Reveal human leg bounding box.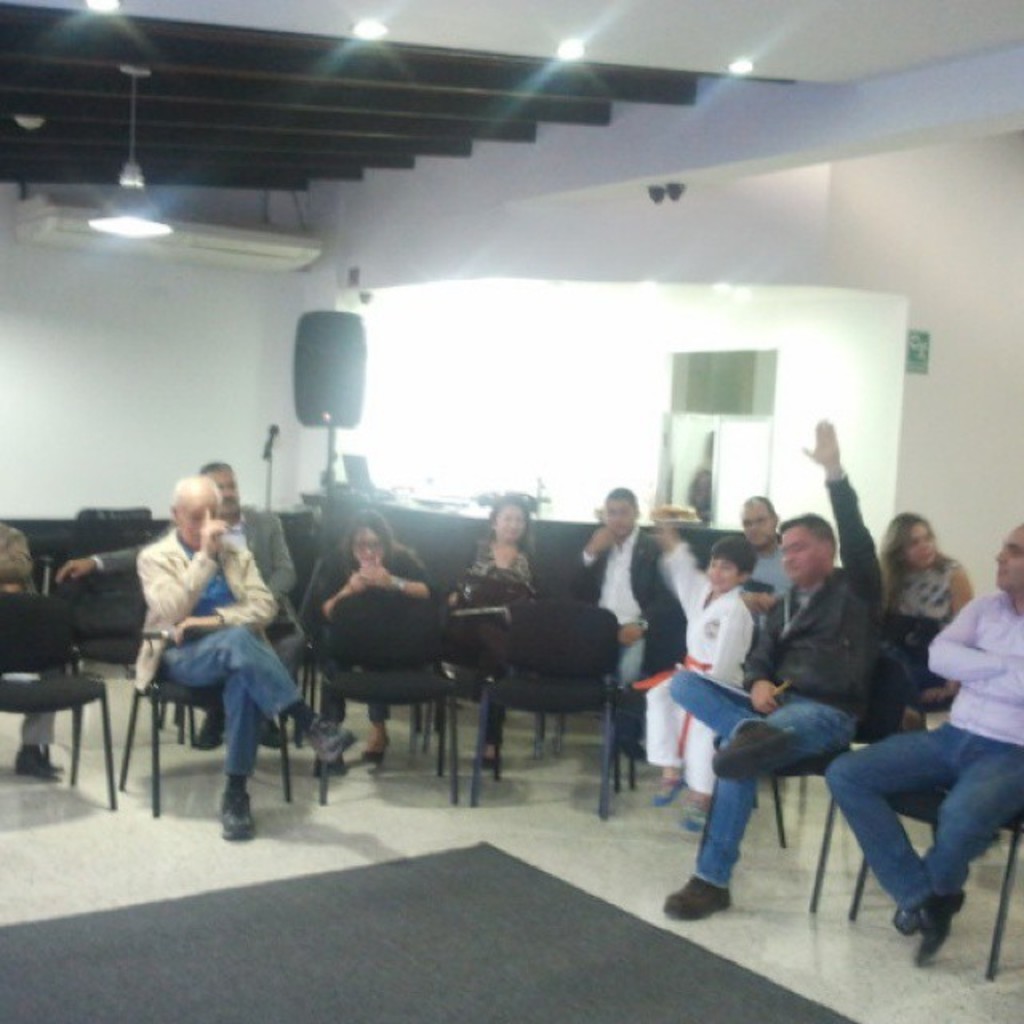
Revealed: x1=922 y1=744 x2=1022 y2=922.
